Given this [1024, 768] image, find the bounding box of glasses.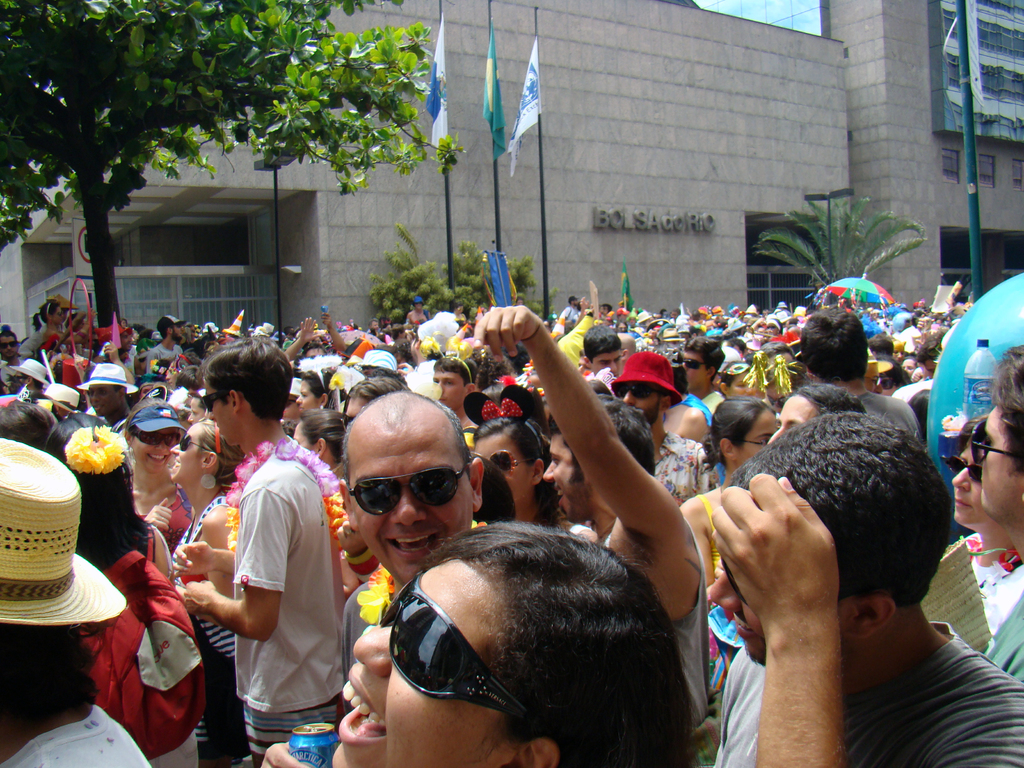
region(944, 456, 982, 484).
